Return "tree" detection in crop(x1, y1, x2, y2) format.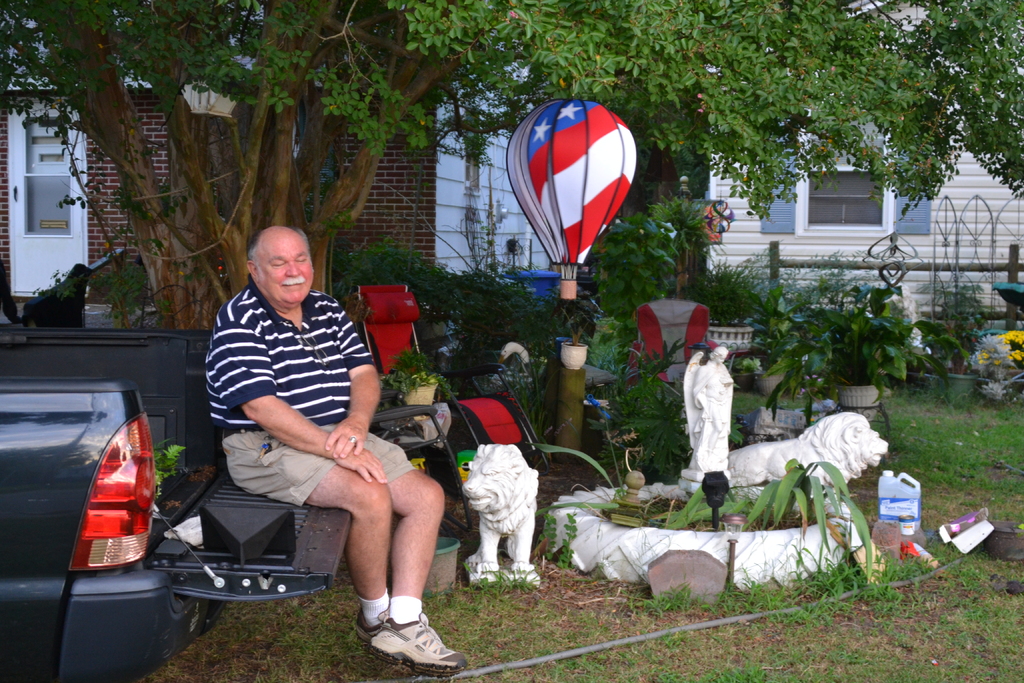
crop(0, 0, 1023, 347).
